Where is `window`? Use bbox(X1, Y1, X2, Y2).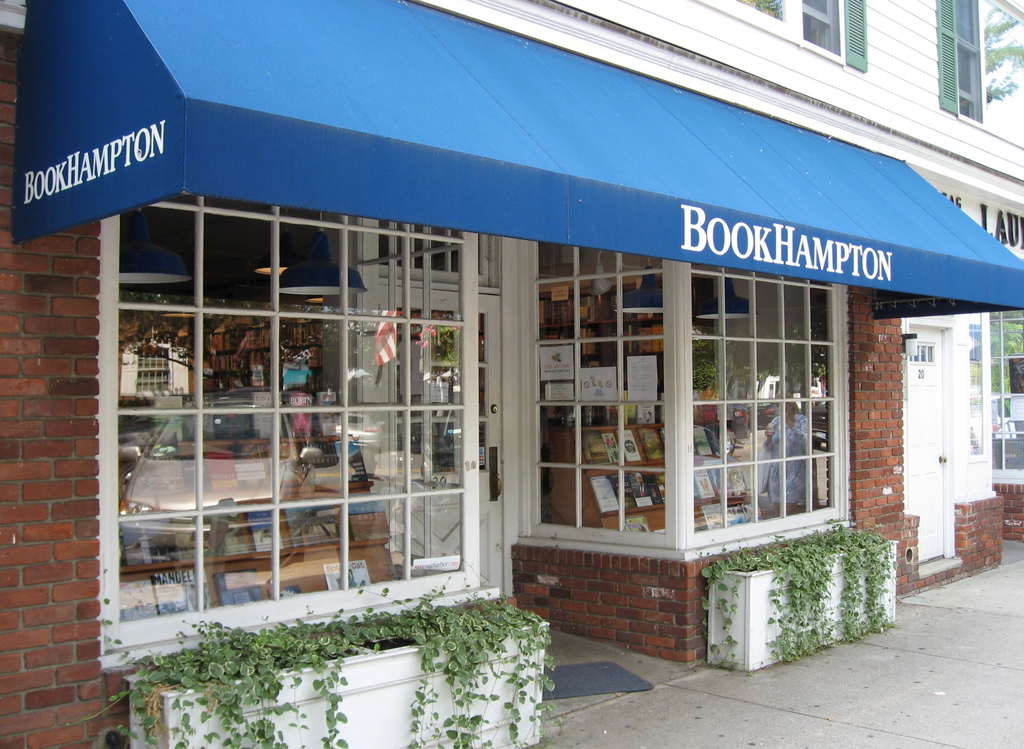
bbox(794, 0, 868, 71).
